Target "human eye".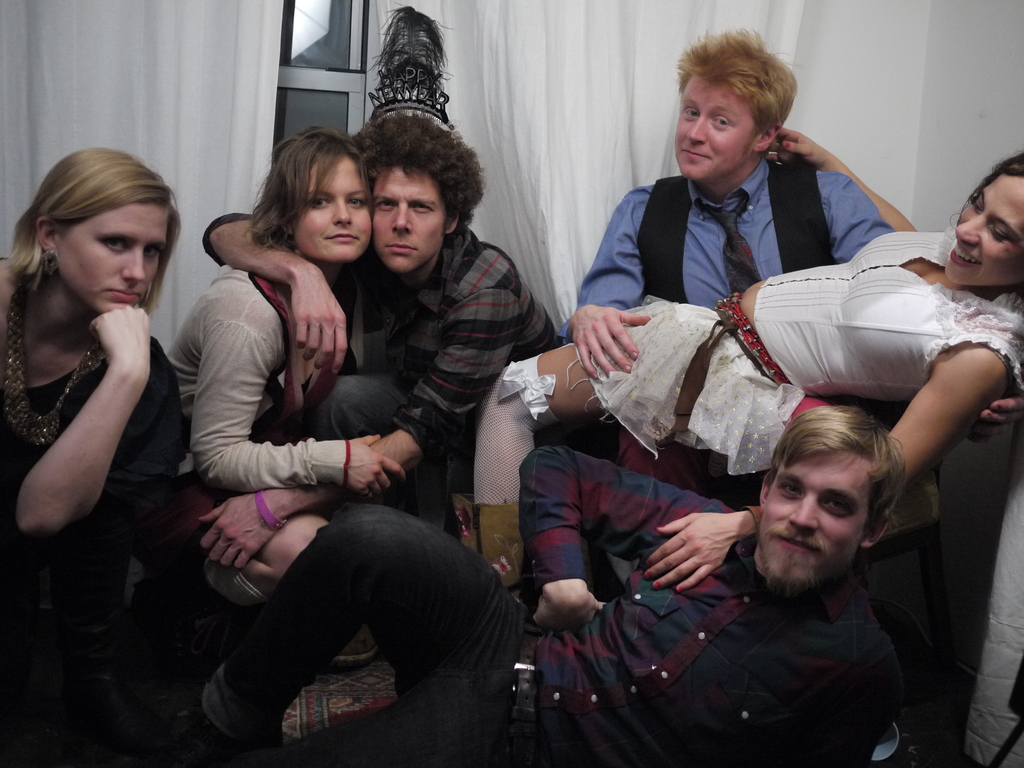
Target region: region(819, 495, 850, 515).
